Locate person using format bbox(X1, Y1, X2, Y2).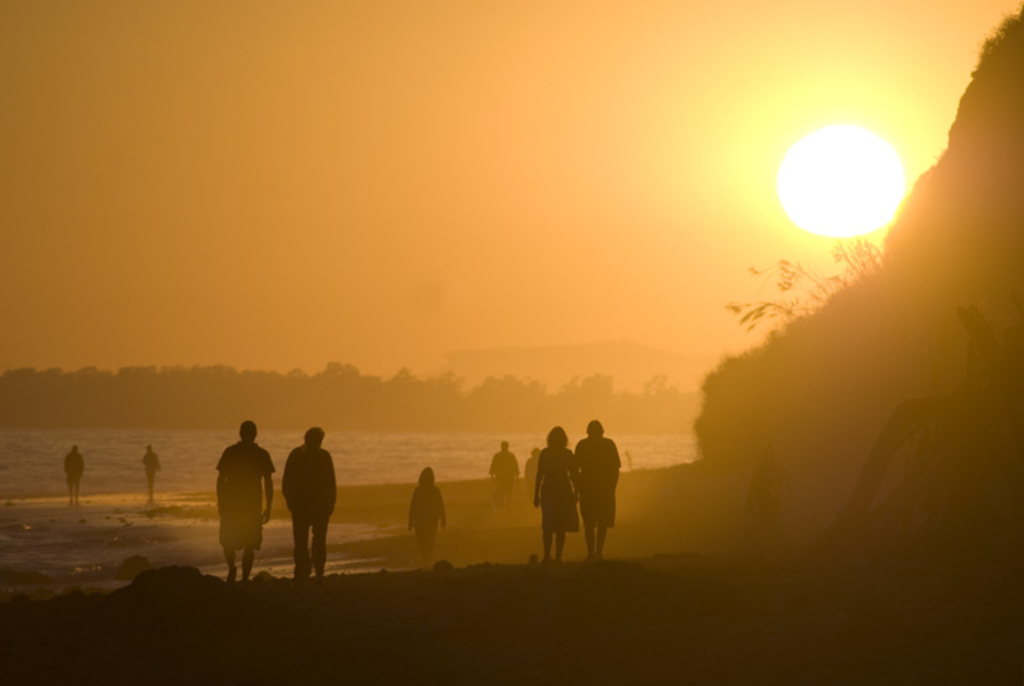
bbox(403, 461, 449, 568).
